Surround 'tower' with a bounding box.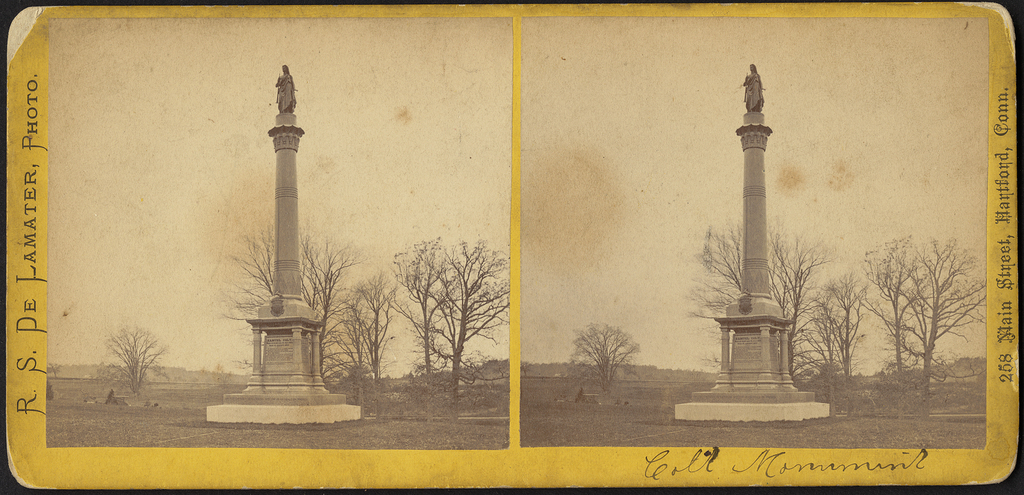
245:63:340:403.
